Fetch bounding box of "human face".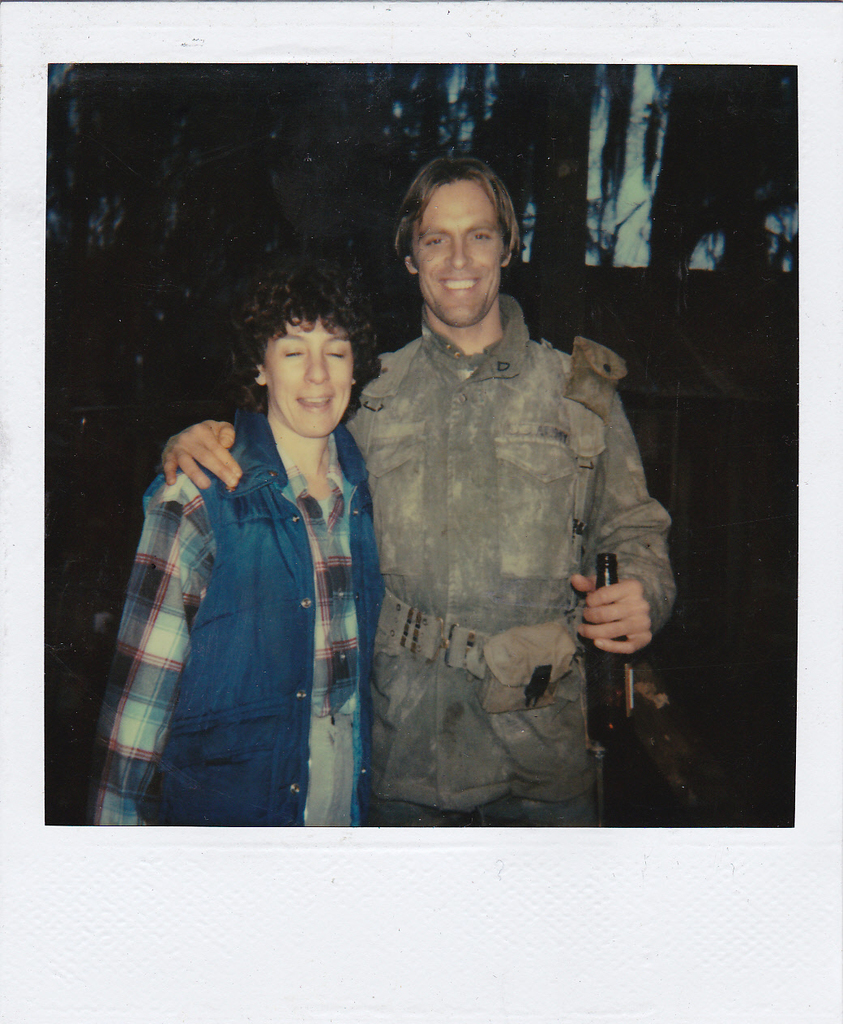
Bbox: bbox=(271, 322, 352, 443).
